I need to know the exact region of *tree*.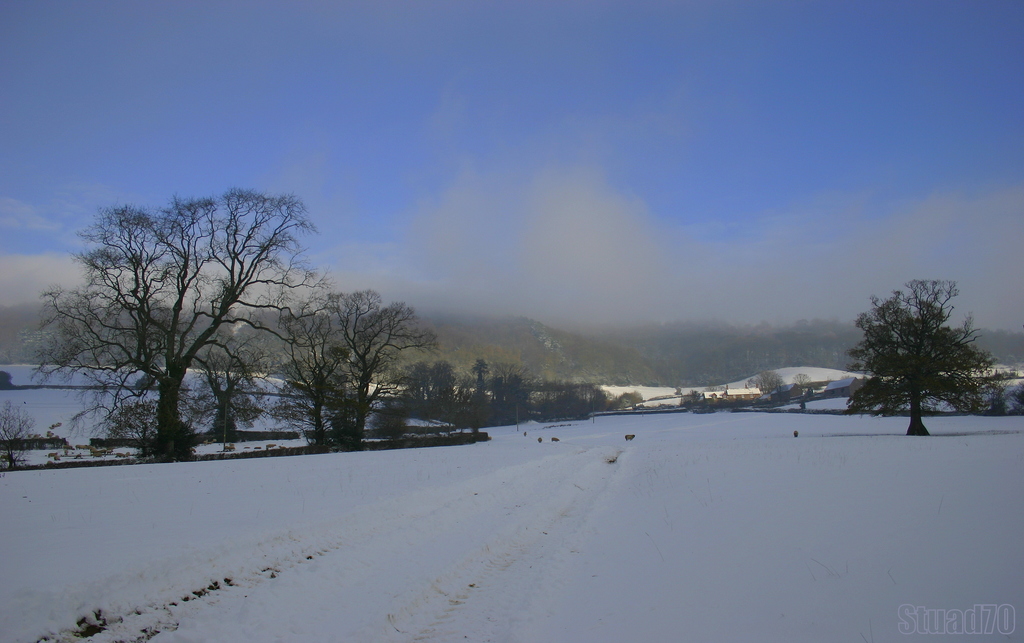
Region: bbox=(848, 268, 980, 432).
